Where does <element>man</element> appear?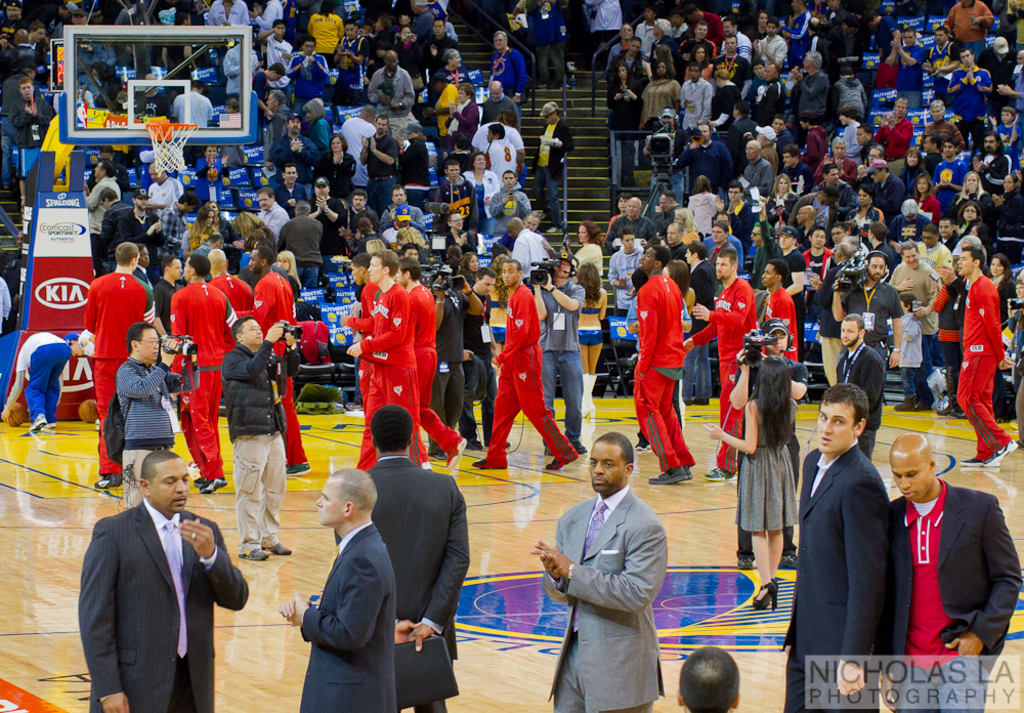
Appears at <bbox>967, 127, 1012, 190</bbox>.
